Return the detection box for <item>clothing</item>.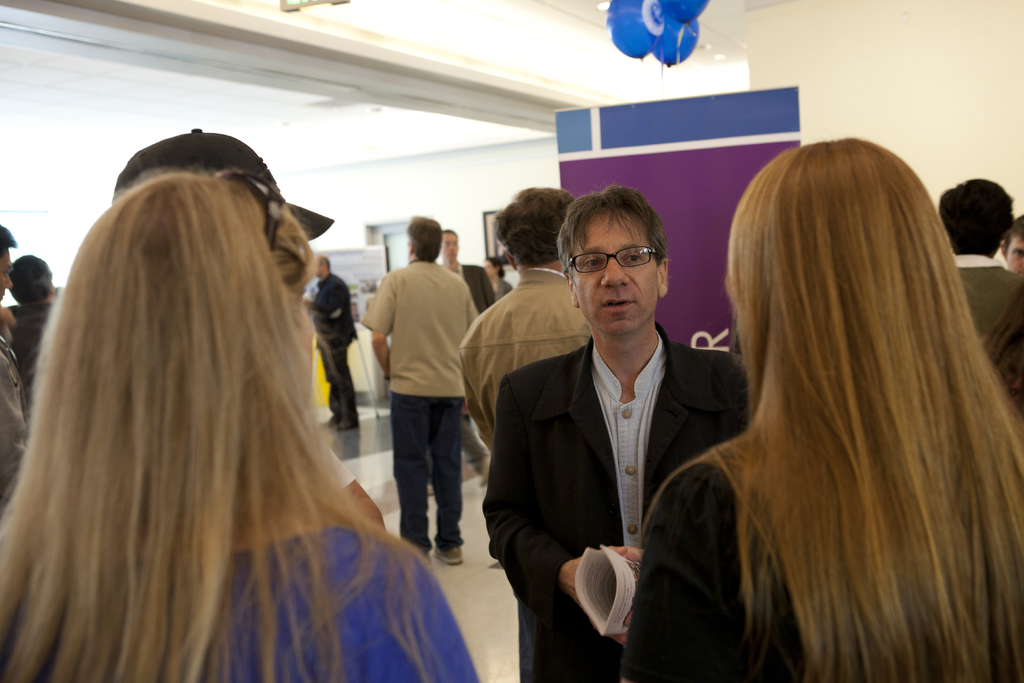
(308, 271, 360, 418).
